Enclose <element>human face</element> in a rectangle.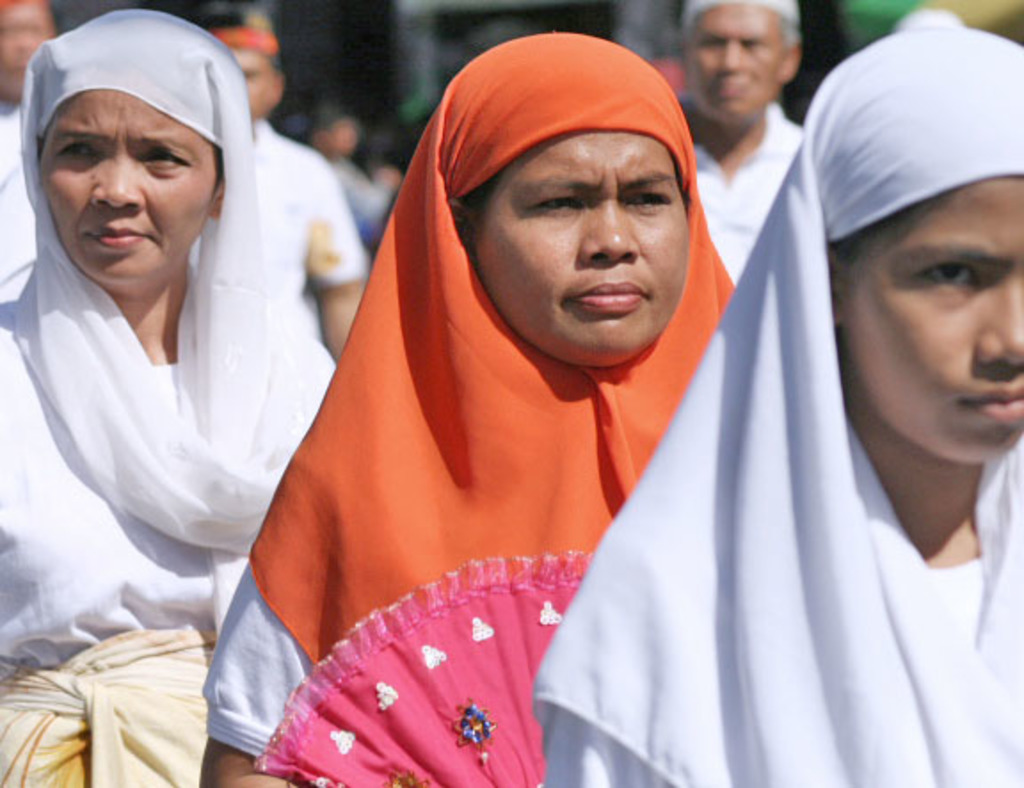
box=[478, 132, 684, 356].
